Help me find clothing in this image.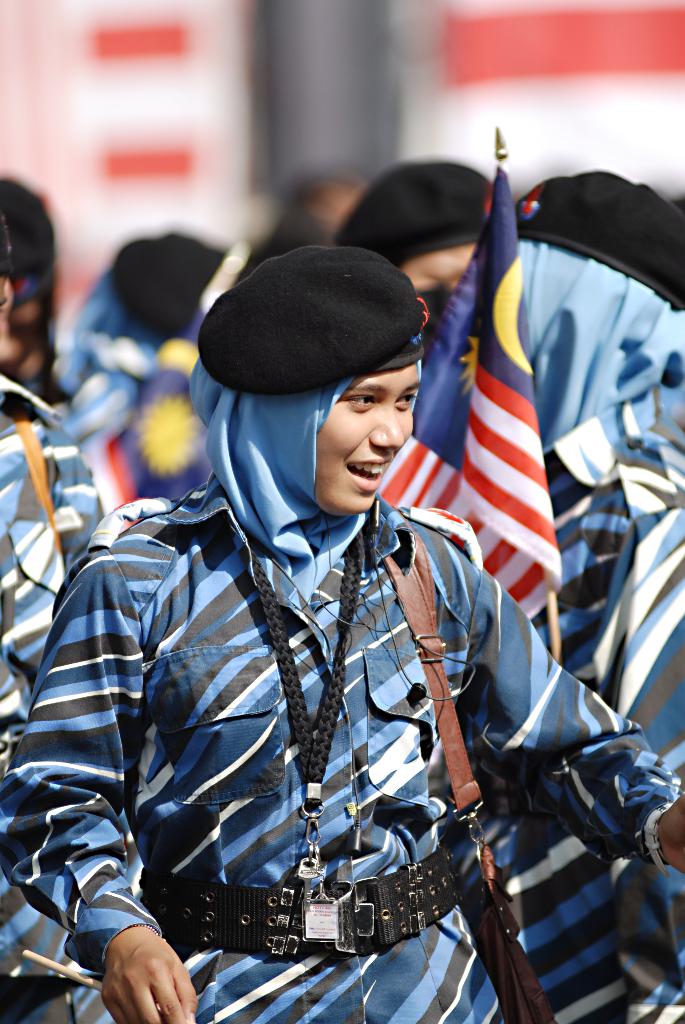
Found it: <box>434,376,684,1023</box>.
